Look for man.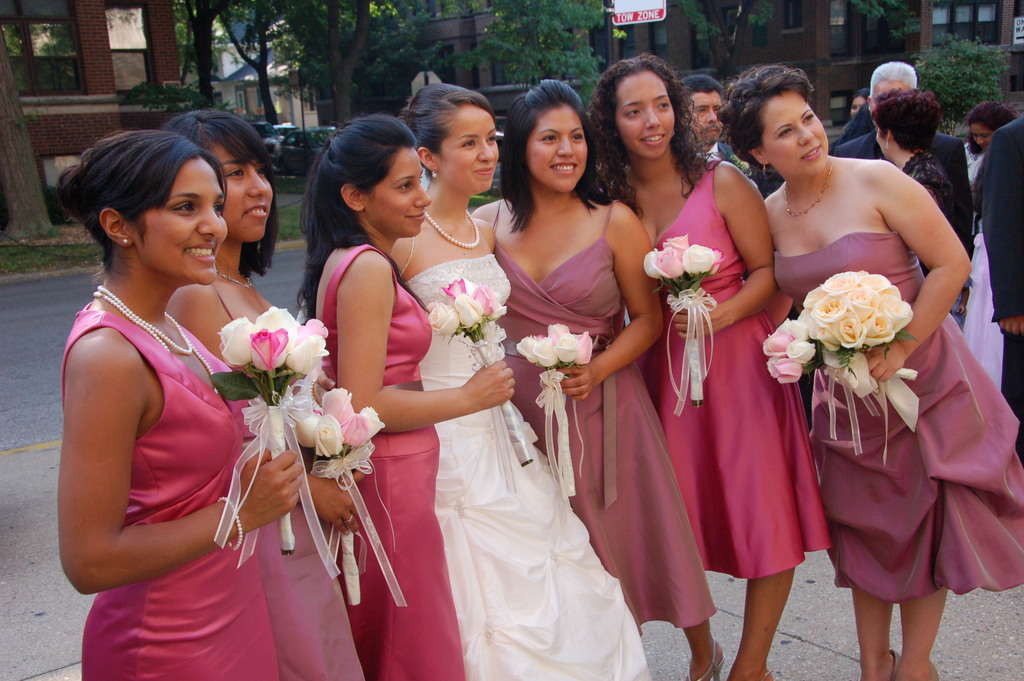
Found: x1=834 y1=60 x2=973 y2=331.
